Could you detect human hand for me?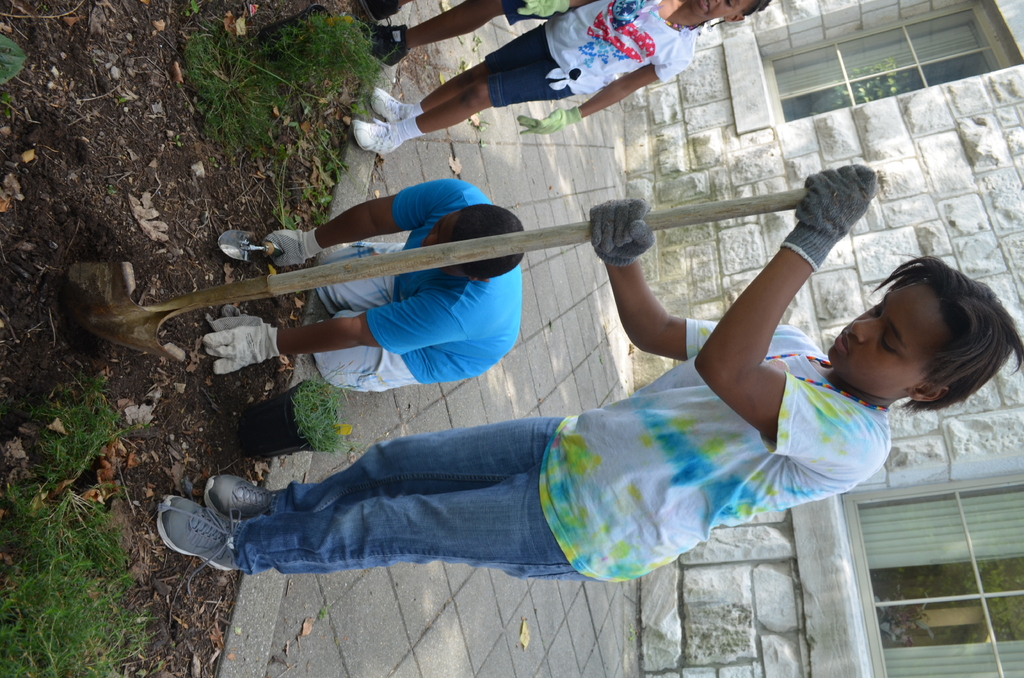
Detection result: bbox=[591, 184, 656, 261].
